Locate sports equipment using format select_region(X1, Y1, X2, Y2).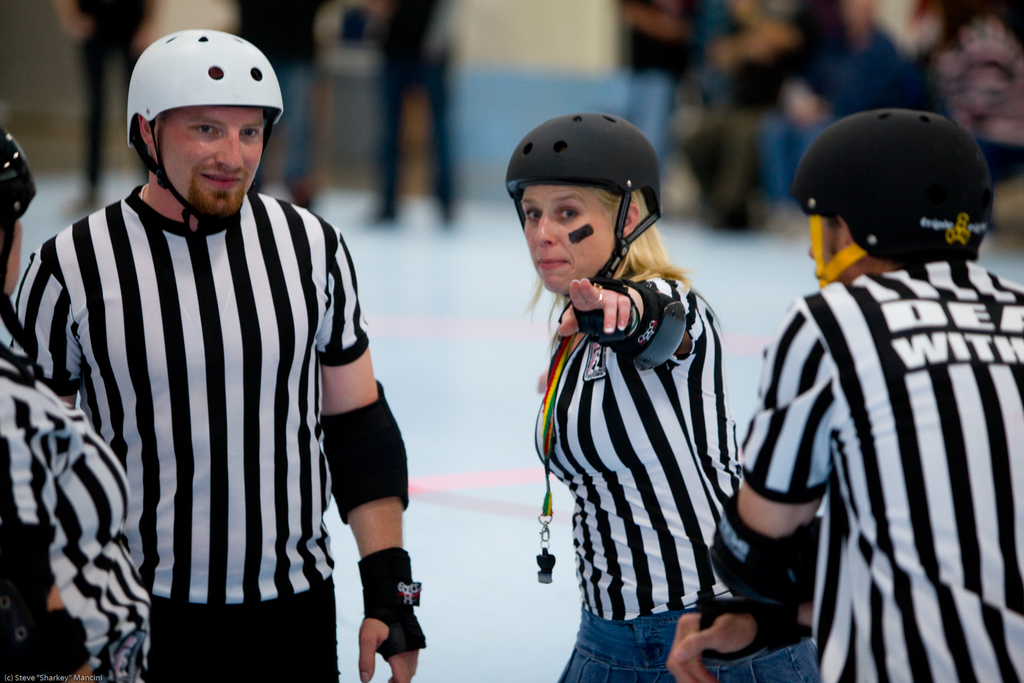
select_region(346, 542, 436, 659).
